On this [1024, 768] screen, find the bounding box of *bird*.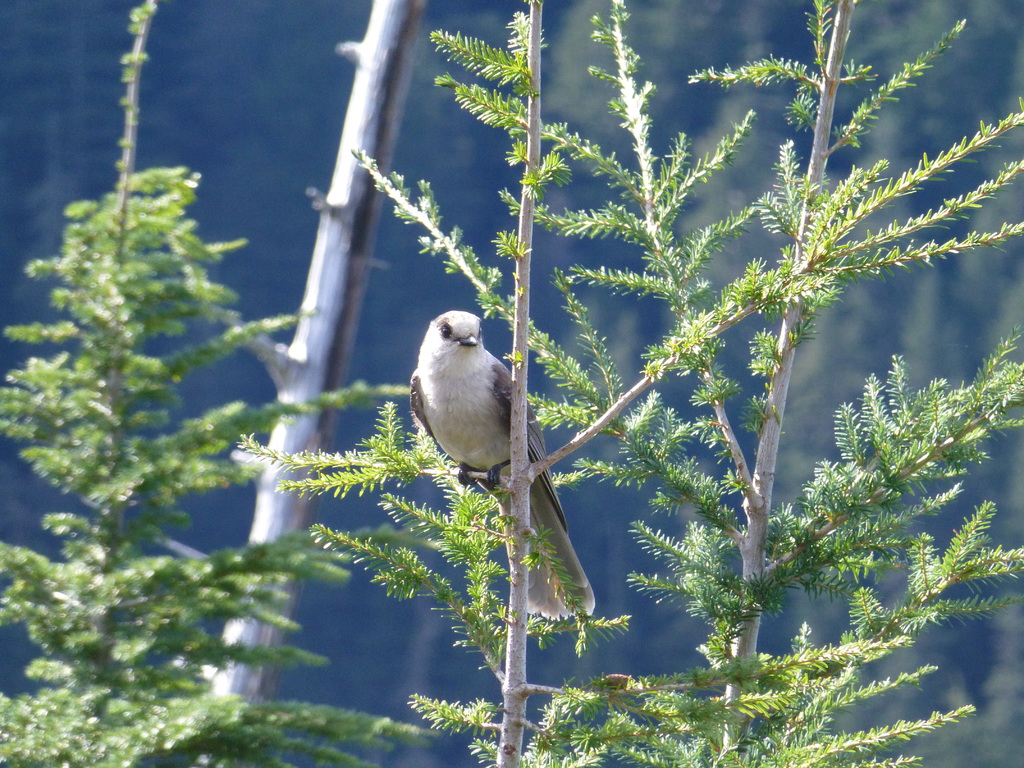
Bounding box: (left=412, top=284, right=579, bottom=577).
